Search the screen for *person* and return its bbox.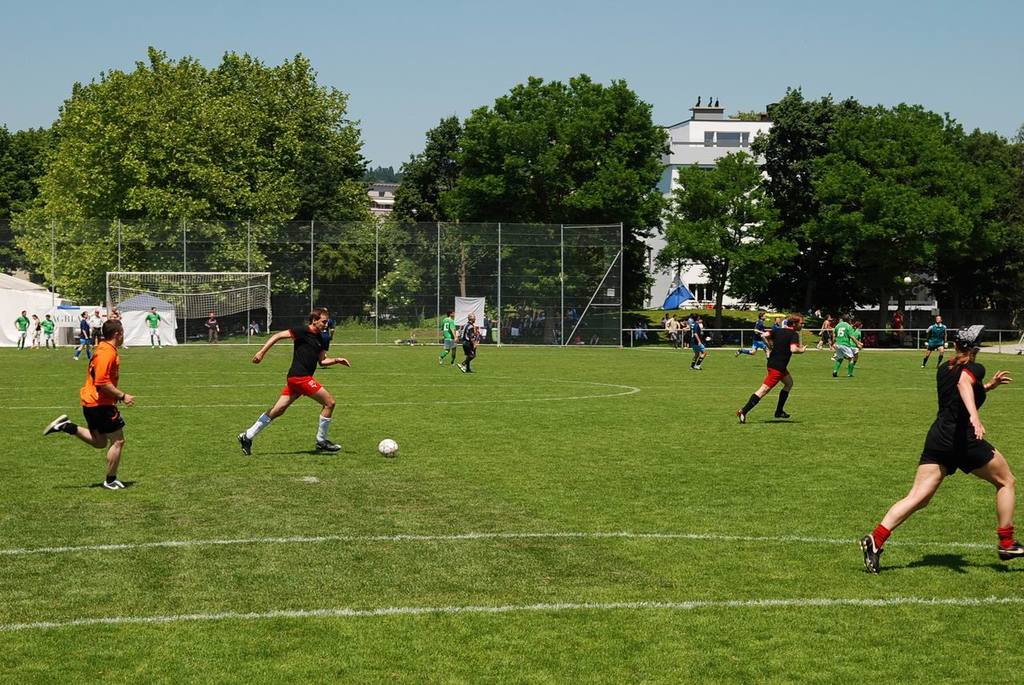
Found: box=[41, 310, 58, 349].
